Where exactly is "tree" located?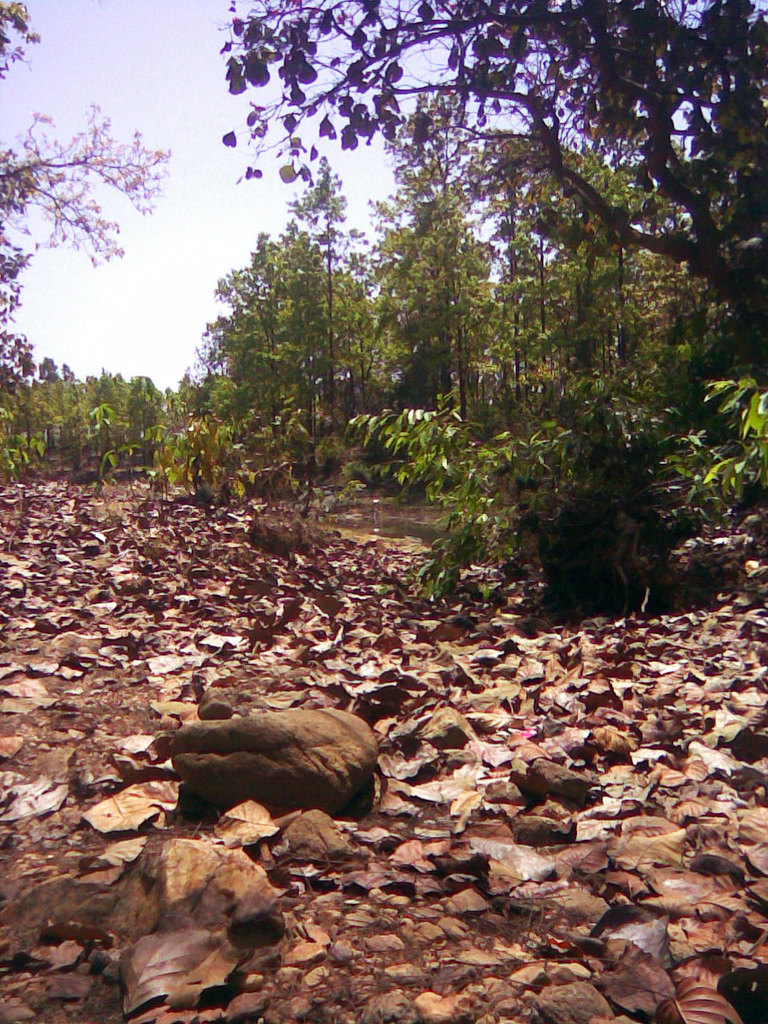
Its bounding box is <bbox>220, 0, 767, 370</bbox>.
